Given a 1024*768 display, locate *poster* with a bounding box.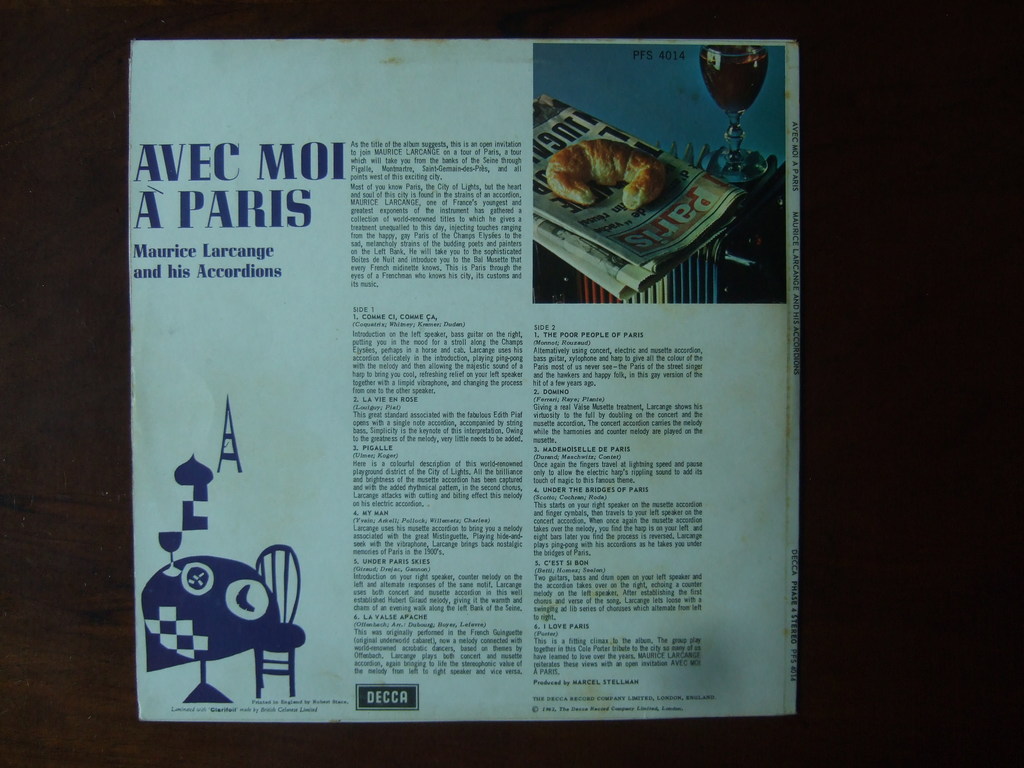
Located: {"left": 125, "top": 38, "right": 796, "bottom": 722}.
